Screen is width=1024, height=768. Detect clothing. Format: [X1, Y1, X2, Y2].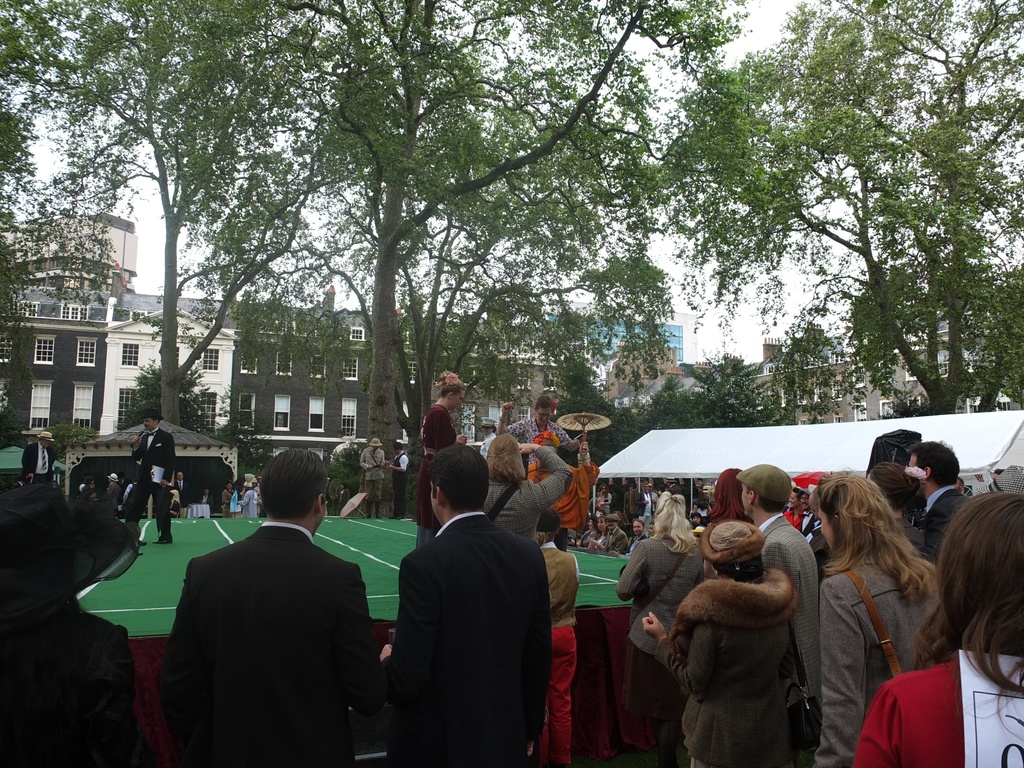
[612, 529, 707, 752].
